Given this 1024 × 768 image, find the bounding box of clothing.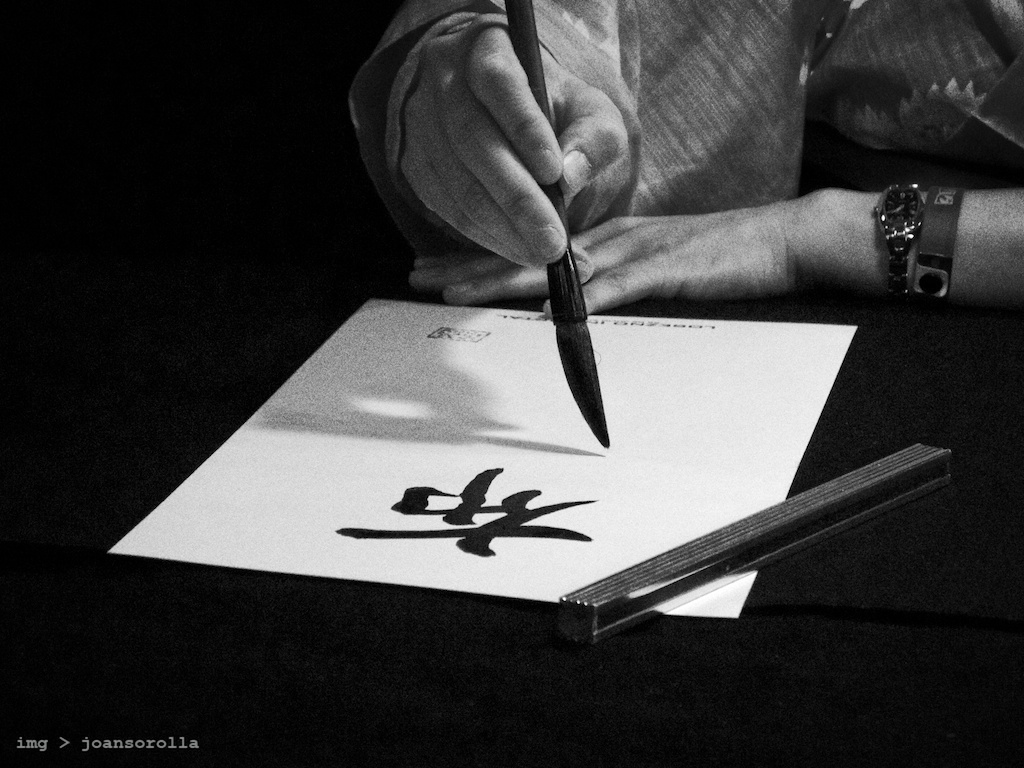
(left=338, top=0, right=1023, bottom=235).
